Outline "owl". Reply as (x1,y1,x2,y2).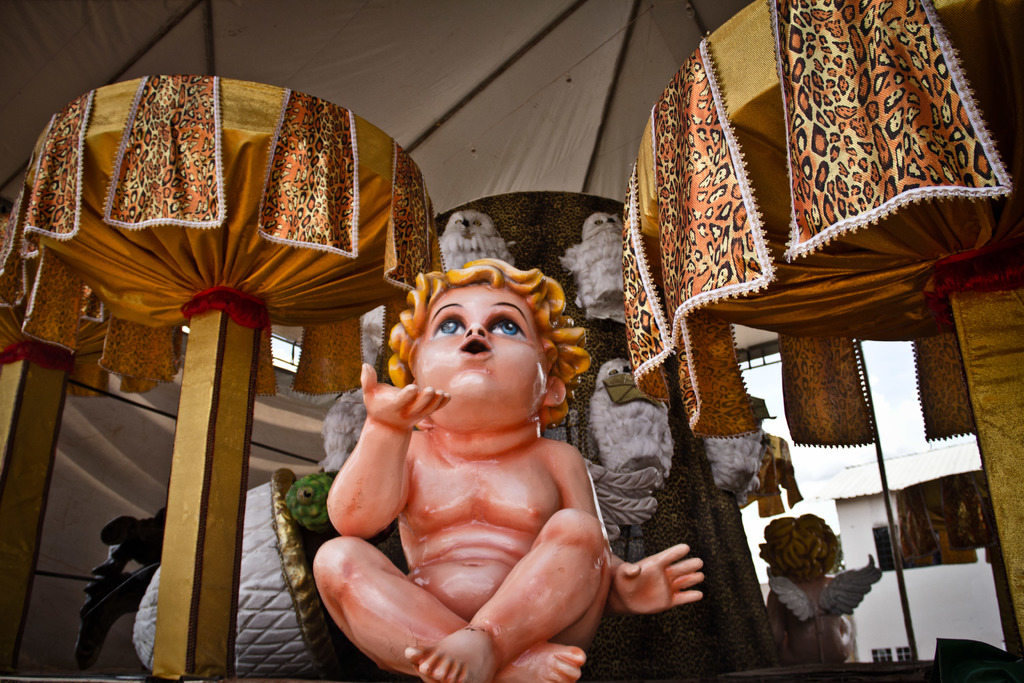
(321,384,373,478).
